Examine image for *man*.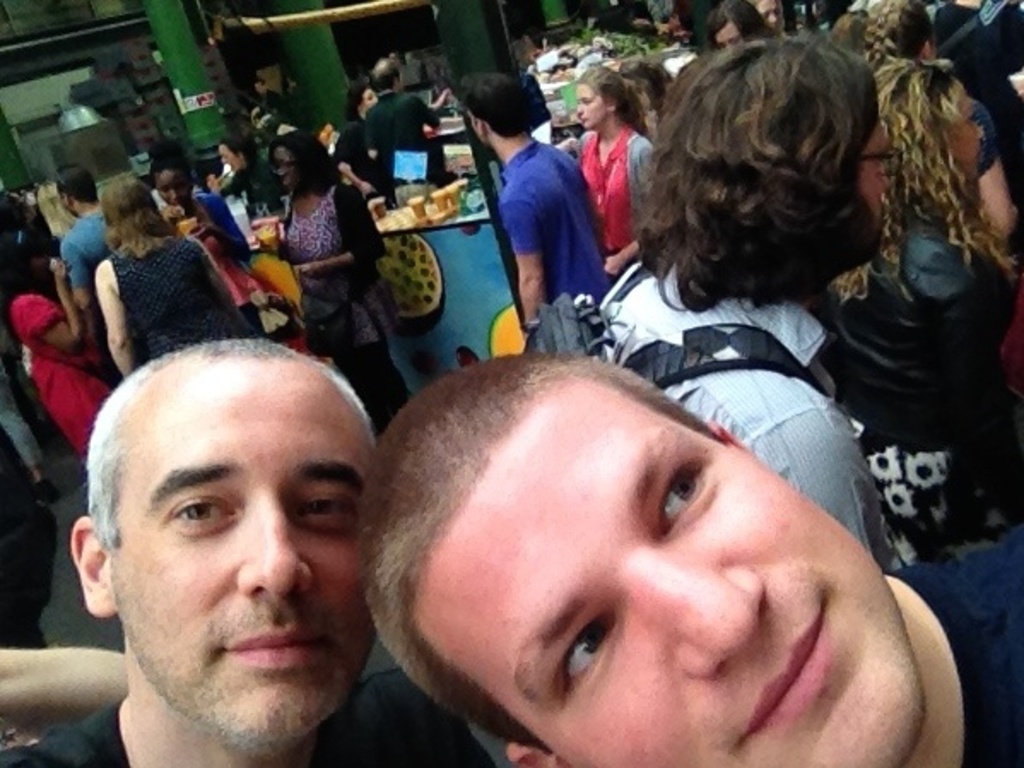
Examination result: locate(583, 27, 903, 580).
